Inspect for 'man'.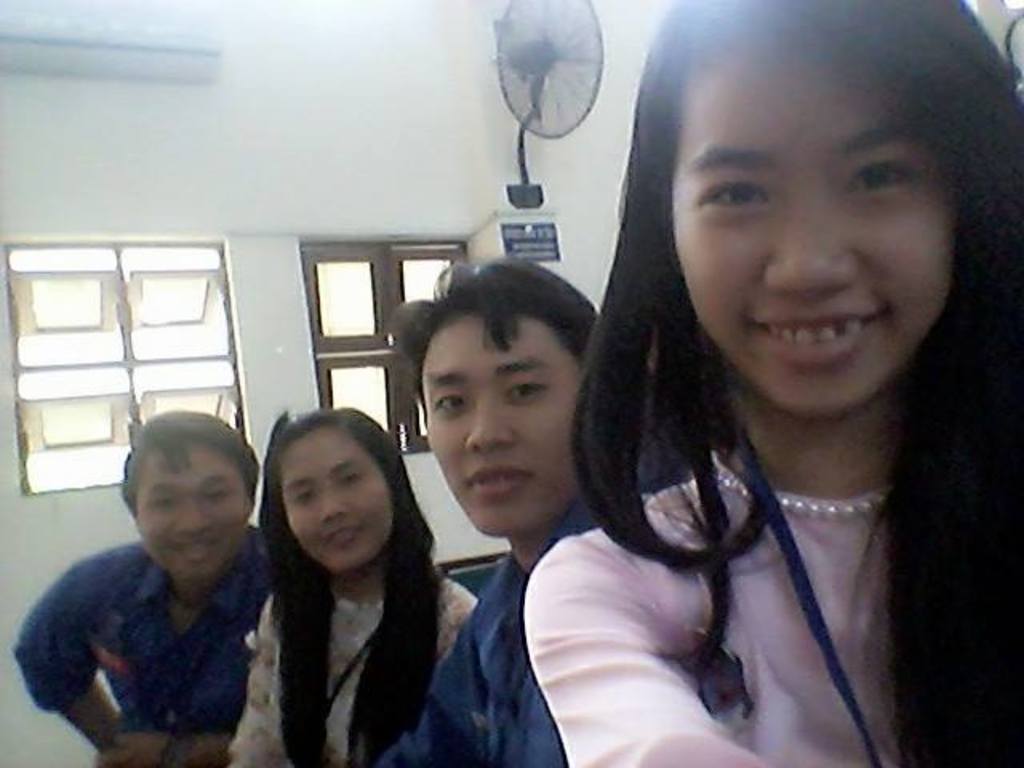
Inspection: x1=18 y1=403 x2=290 y2=758.
